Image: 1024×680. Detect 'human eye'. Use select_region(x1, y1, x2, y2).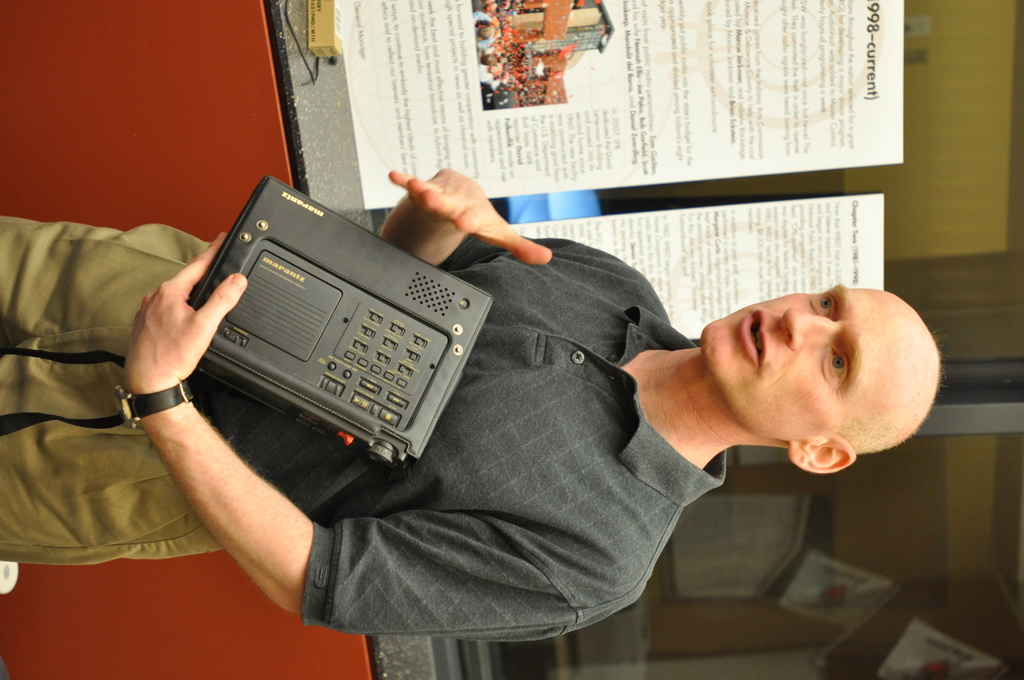
select_region(819, 343, 850, 392).
